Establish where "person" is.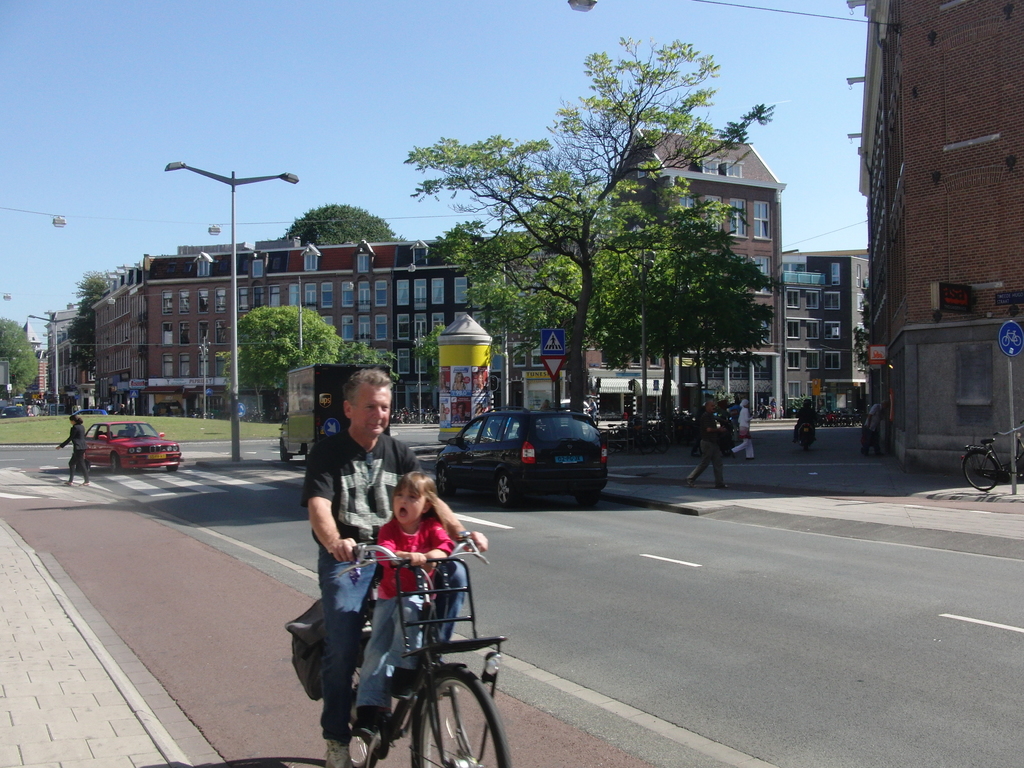
Established at [682,399,724,490].
